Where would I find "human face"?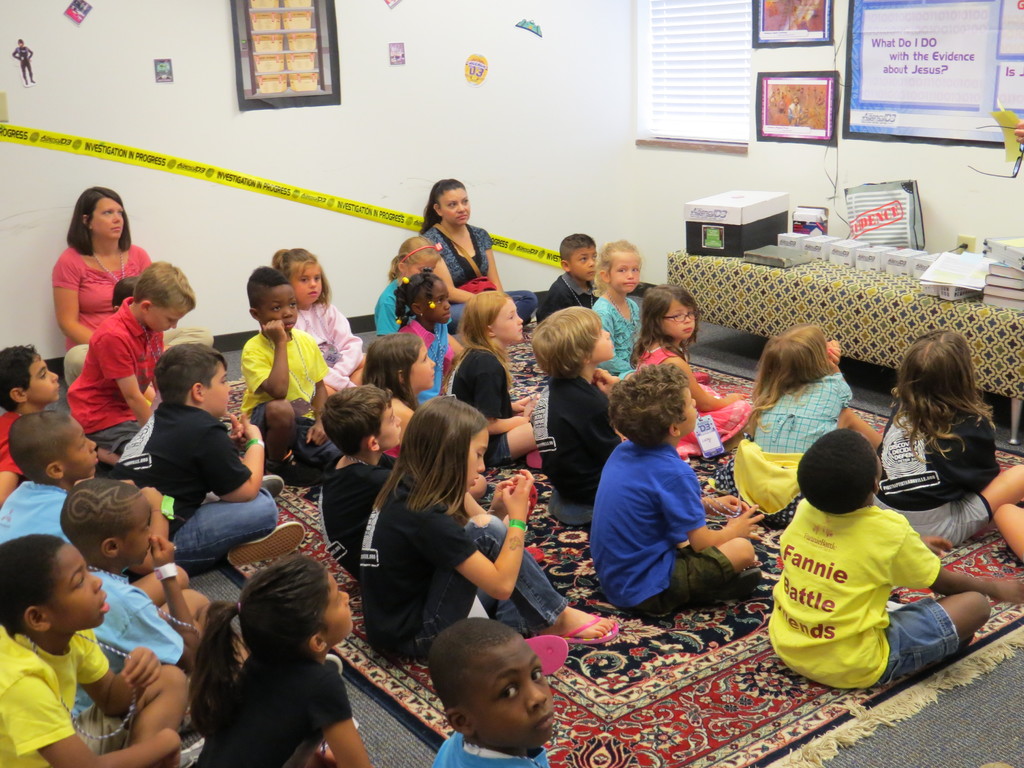
At BBox(49, 544, 108, 630).
